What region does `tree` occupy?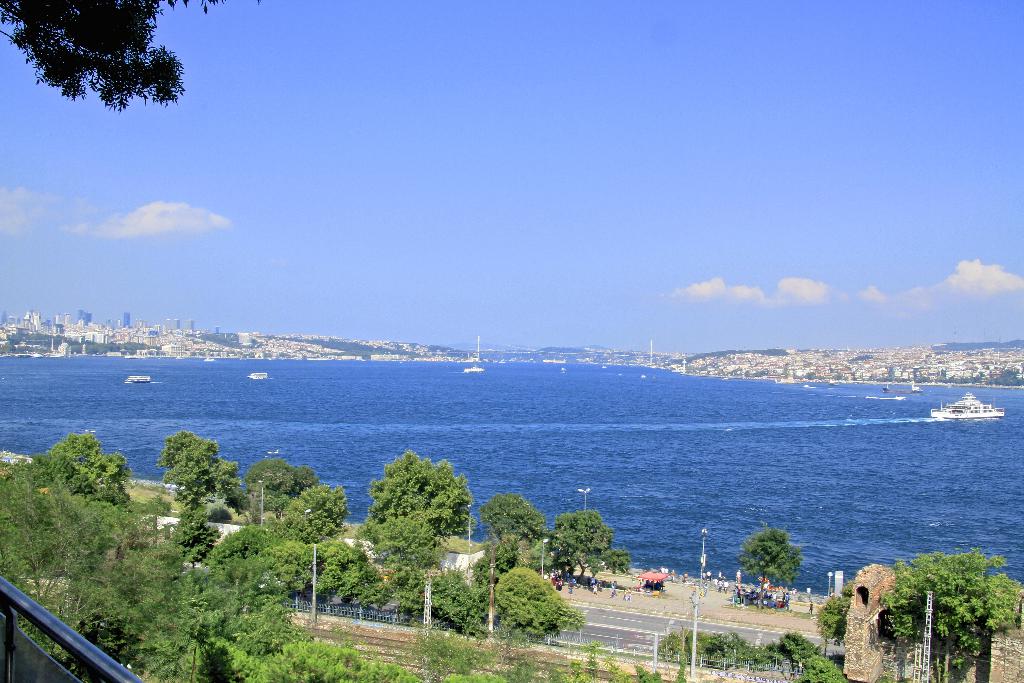
detection(425, 563, 488, 636).
